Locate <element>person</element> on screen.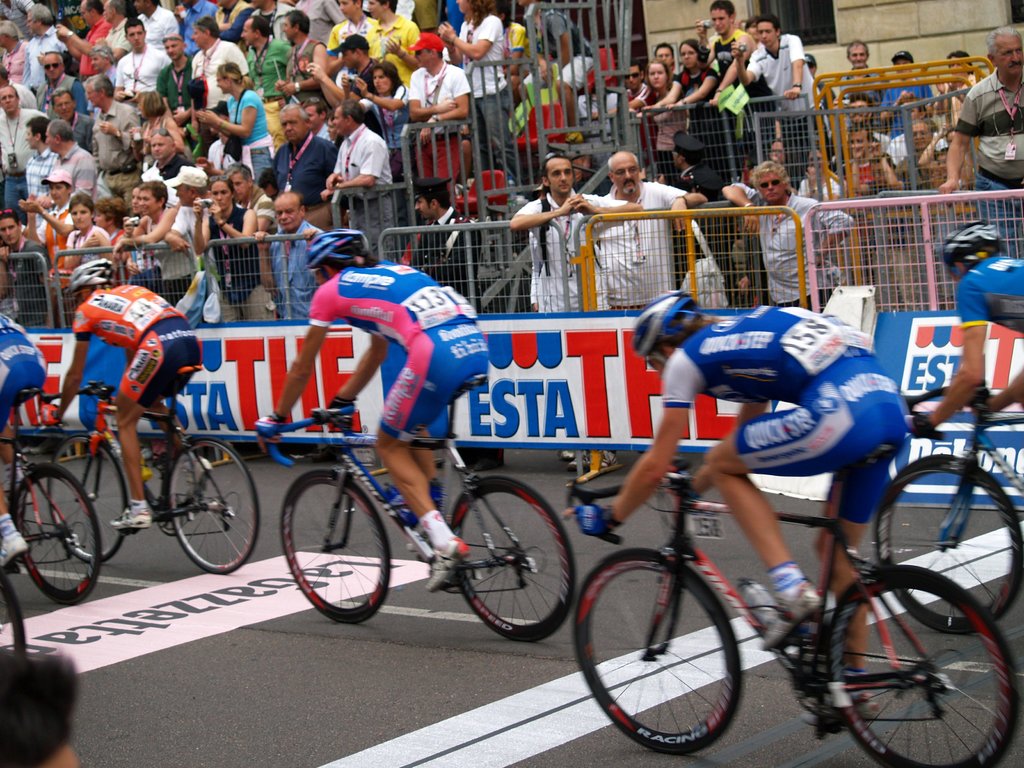
On screen at (0, 0, 1023, 340).
